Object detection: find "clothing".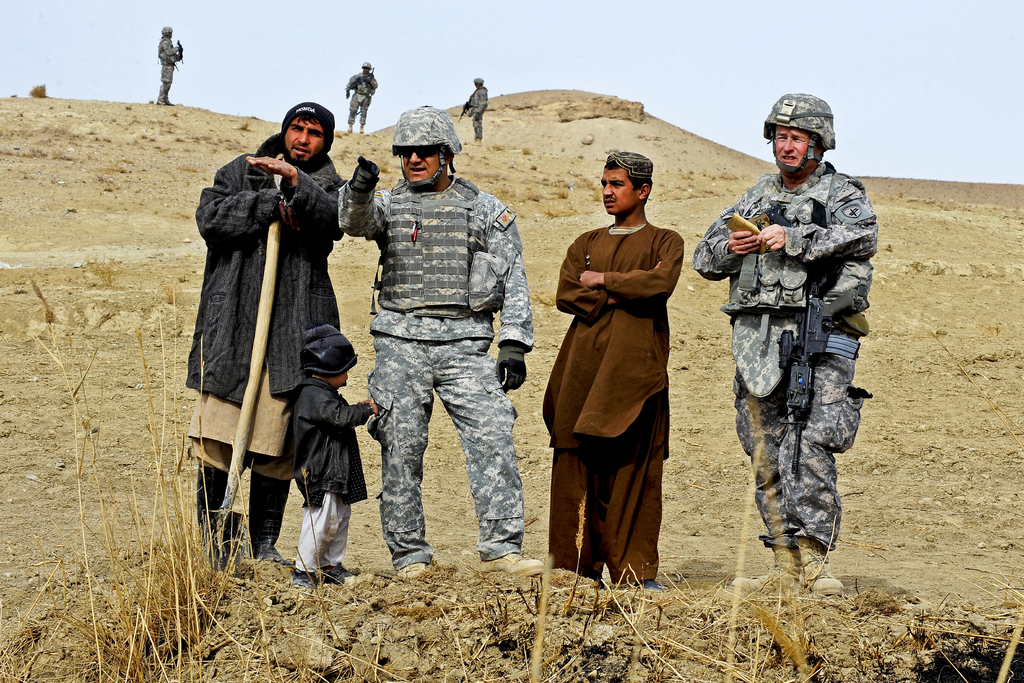
[687,172,879,547].
